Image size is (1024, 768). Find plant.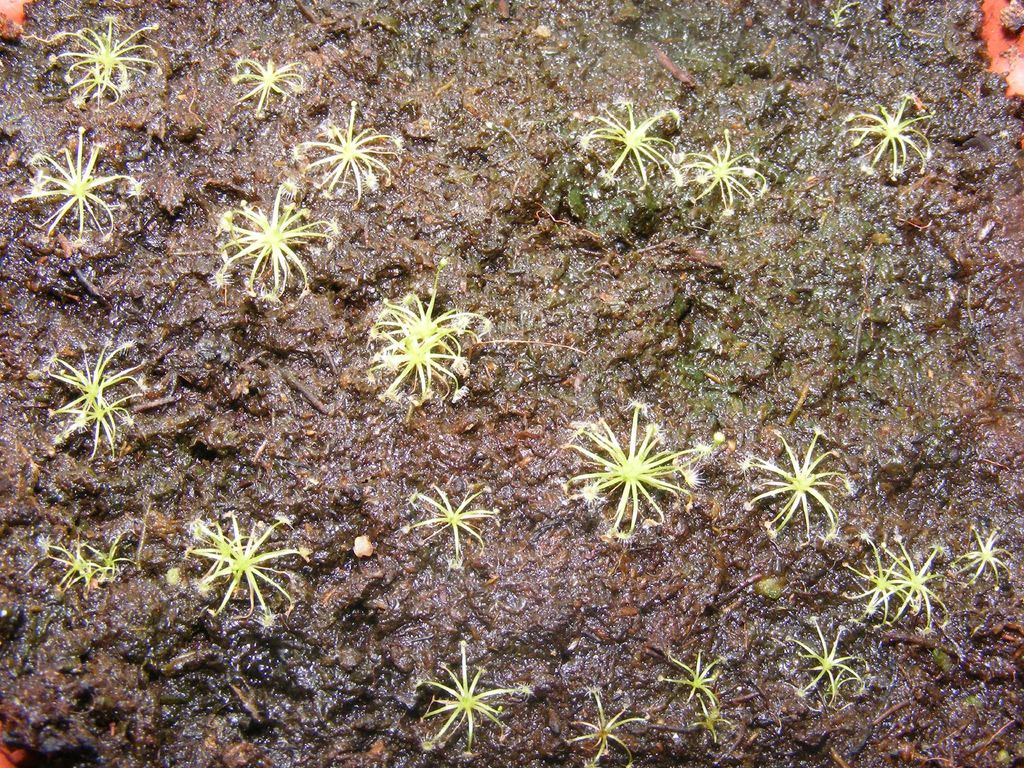
select_region(582, 101, 685, 188).
